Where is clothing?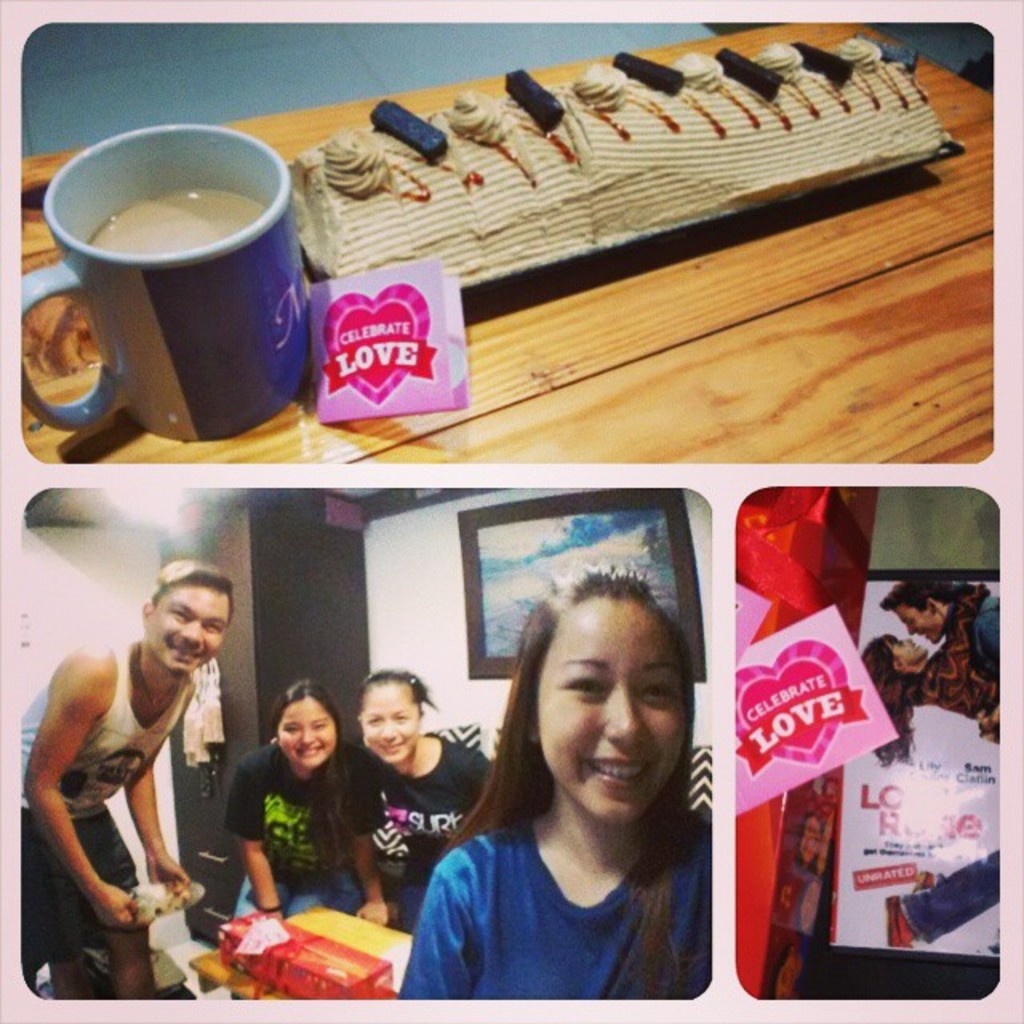
pyautogui.locateOnScreen(365, 730, 498, 907).
